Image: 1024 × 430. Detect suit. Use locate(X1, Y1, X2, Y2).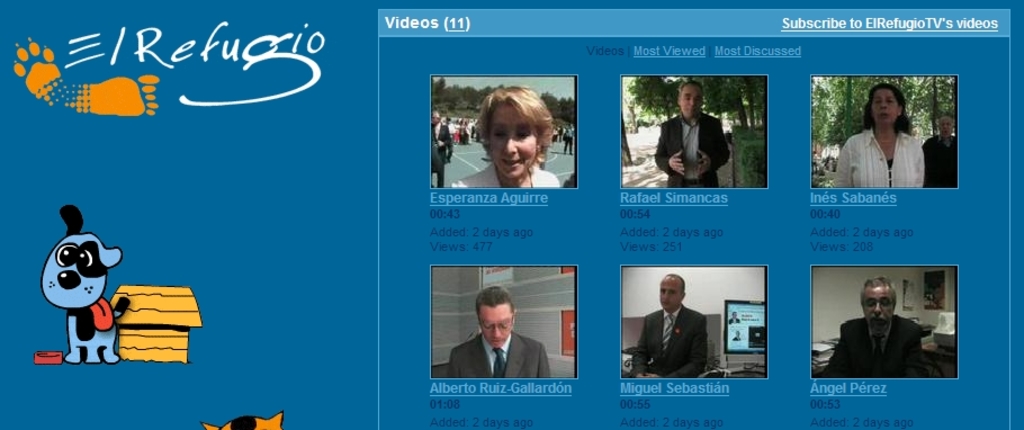
locate(923, 133, 960, 187).
